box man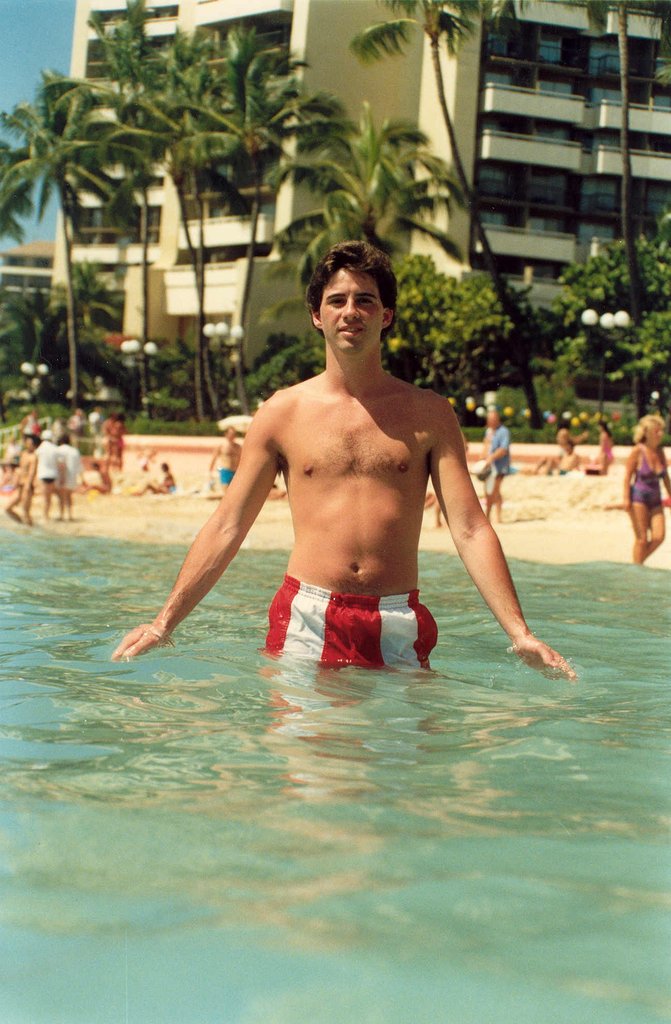
select_region(206, 422, 244, 490)
